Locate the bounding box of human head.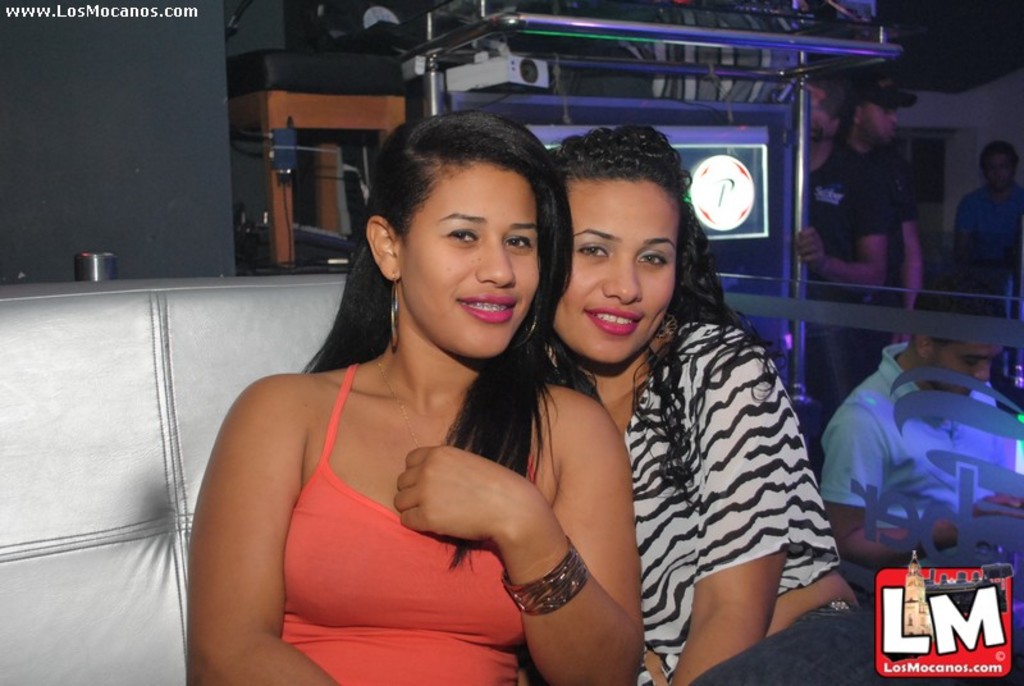
Bounding box: <box>549,129,708,367</box>.
